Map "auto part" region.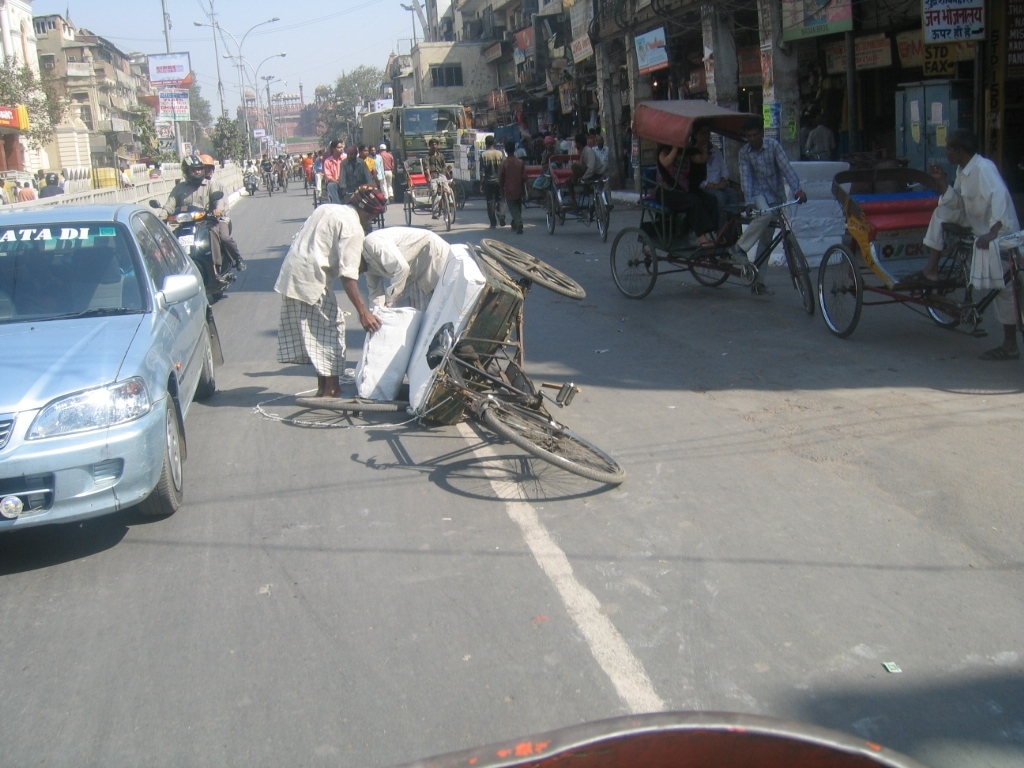
Mapped to (398,189,411,225).
